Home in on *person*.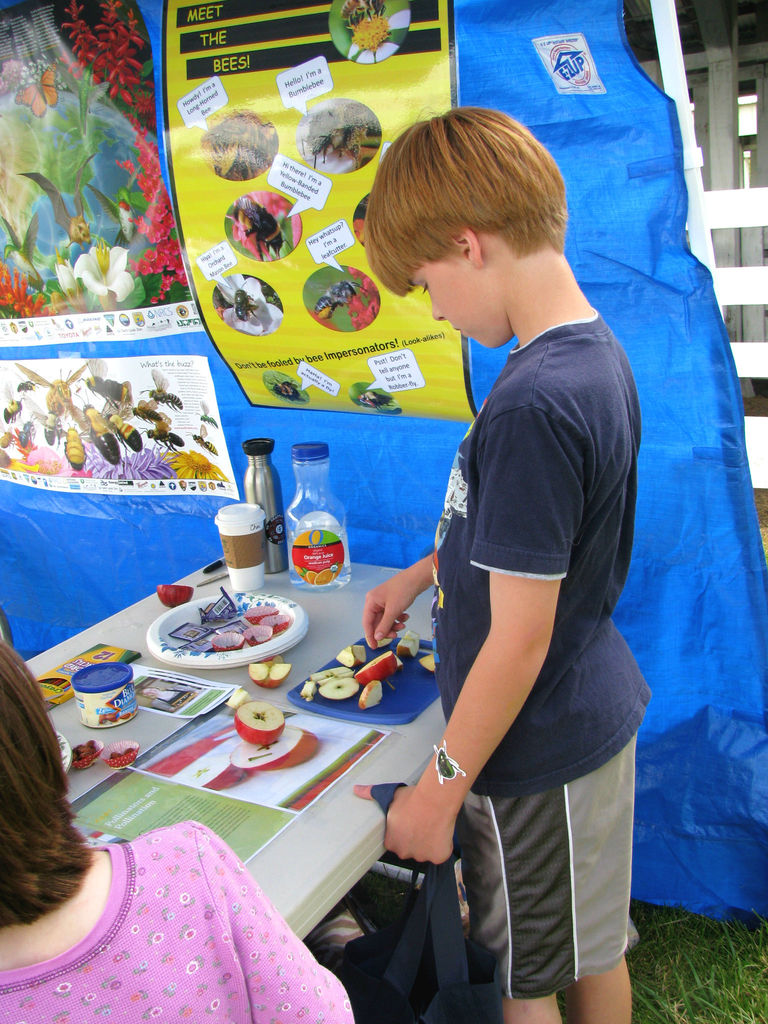
Homed in at 0:634:356:1023.
